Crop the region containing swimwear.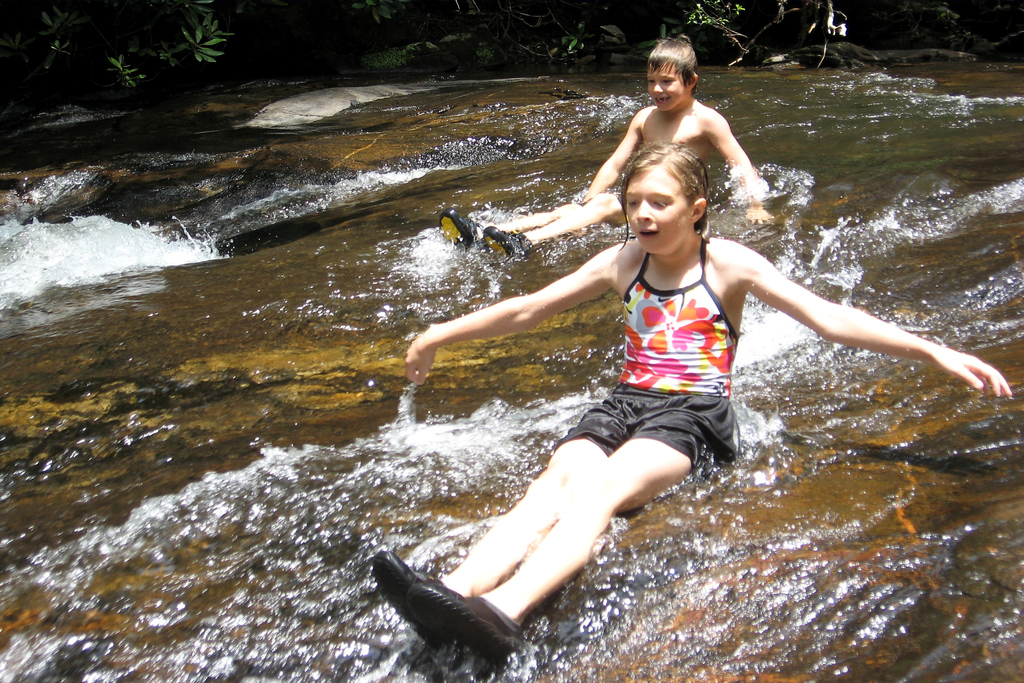
Crop region: rect(613, 230, 739, 396).
